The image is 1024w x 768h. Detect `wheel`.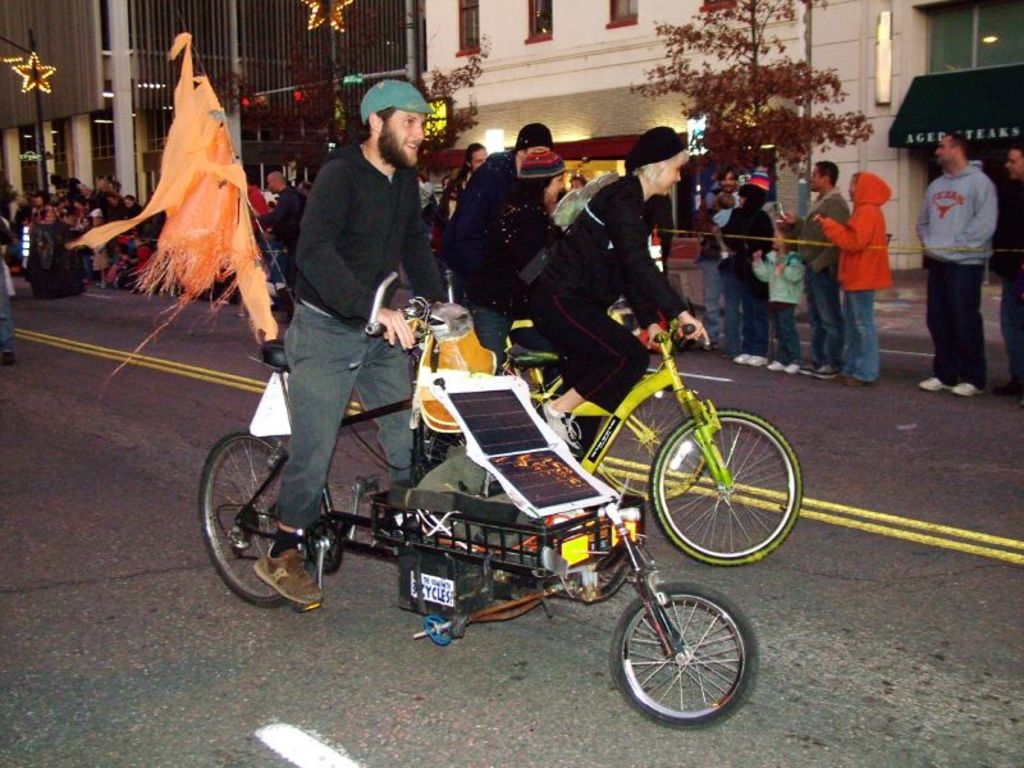
Detection: bbox=[644, 406, 805, 566].
